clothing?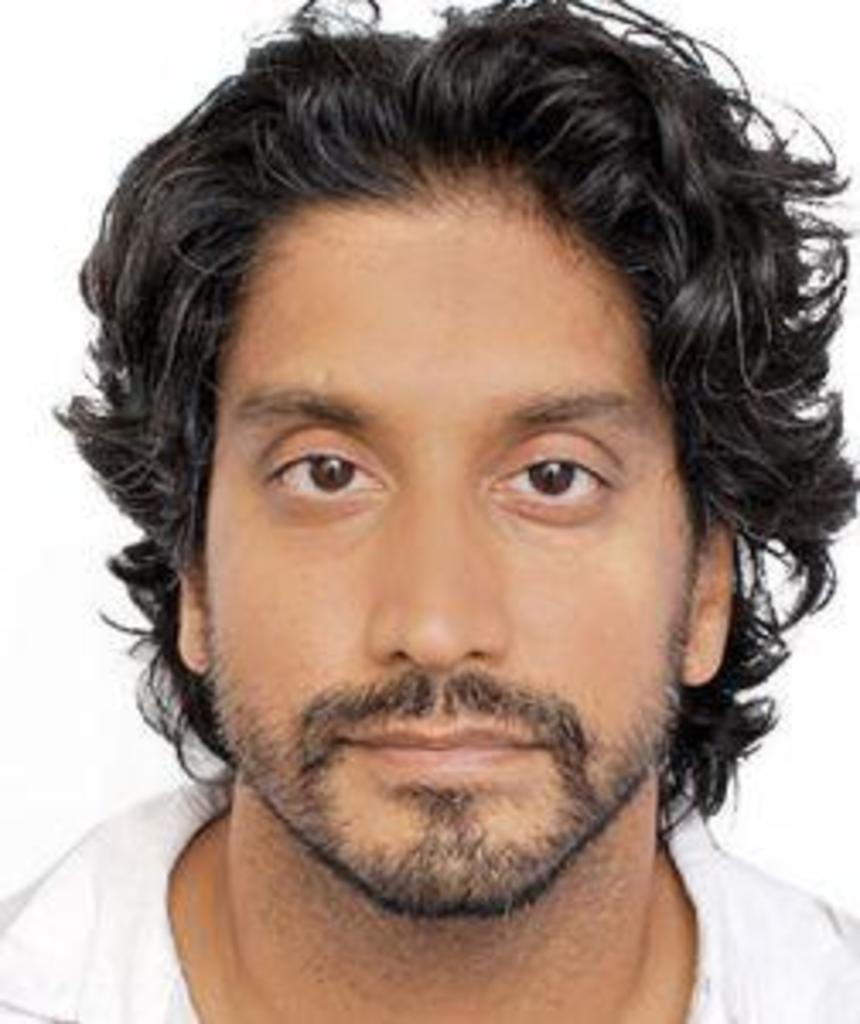
(0, 768, 857, 1021)
